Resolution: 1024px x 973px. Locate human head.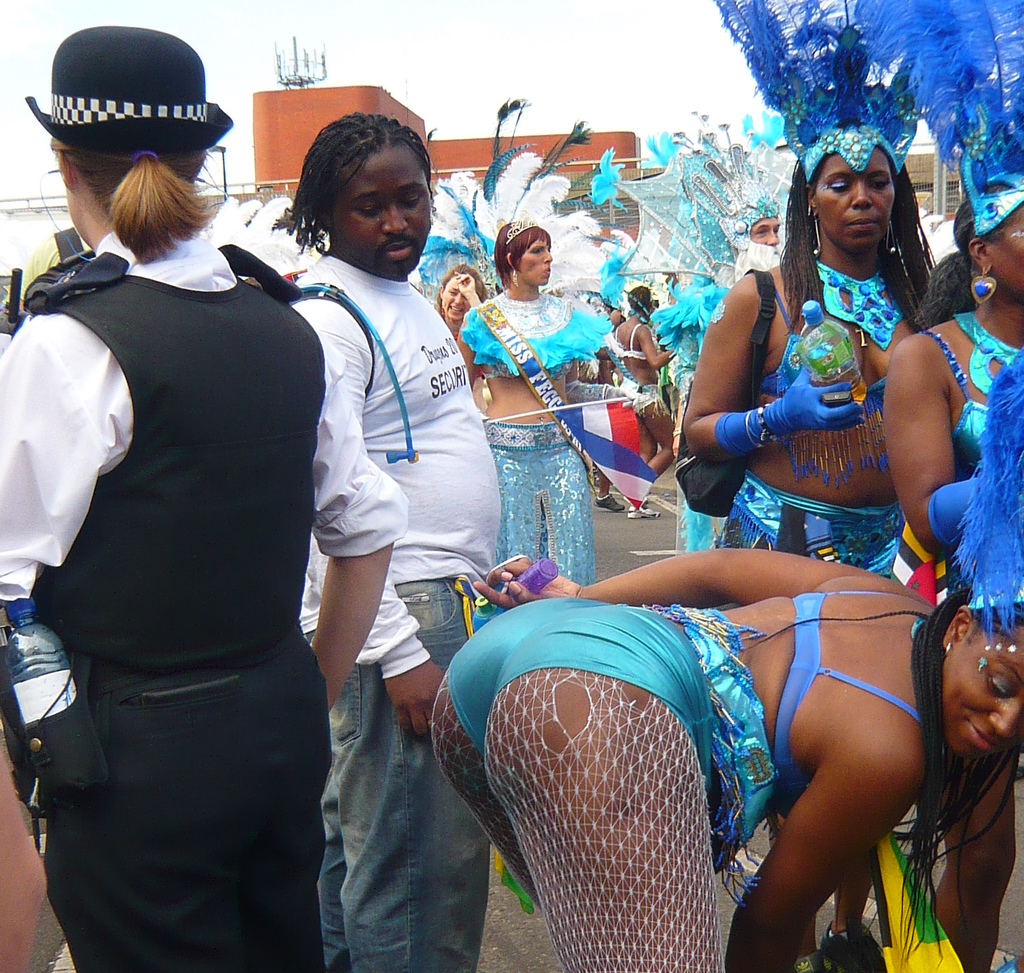
box=[497, 219, 553, 288].
